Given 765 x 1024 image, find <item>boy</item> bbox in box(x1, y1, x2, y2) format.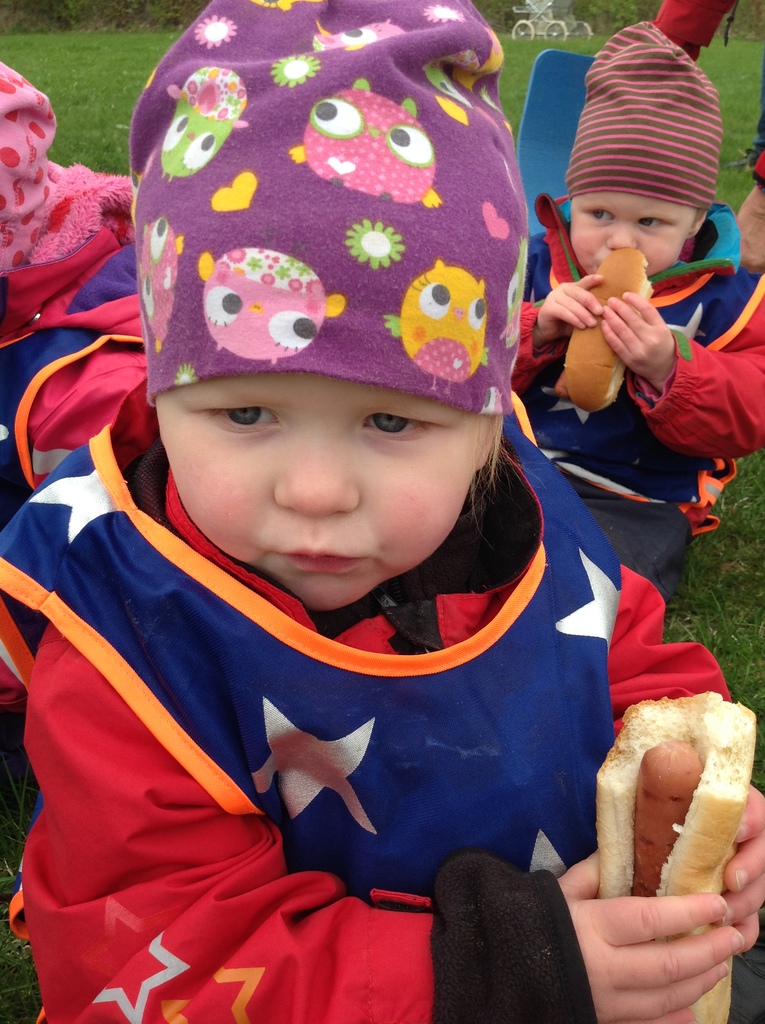
box(0, 0, 764, 1023).
